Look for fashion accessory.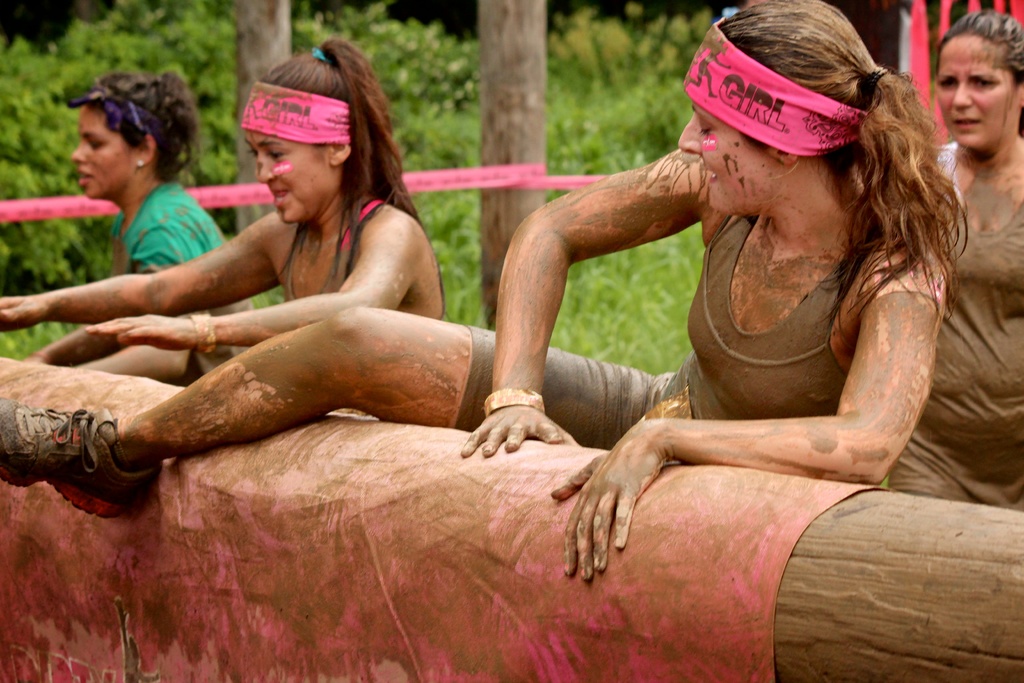
Found: locate(0, 395, 164, 518).
